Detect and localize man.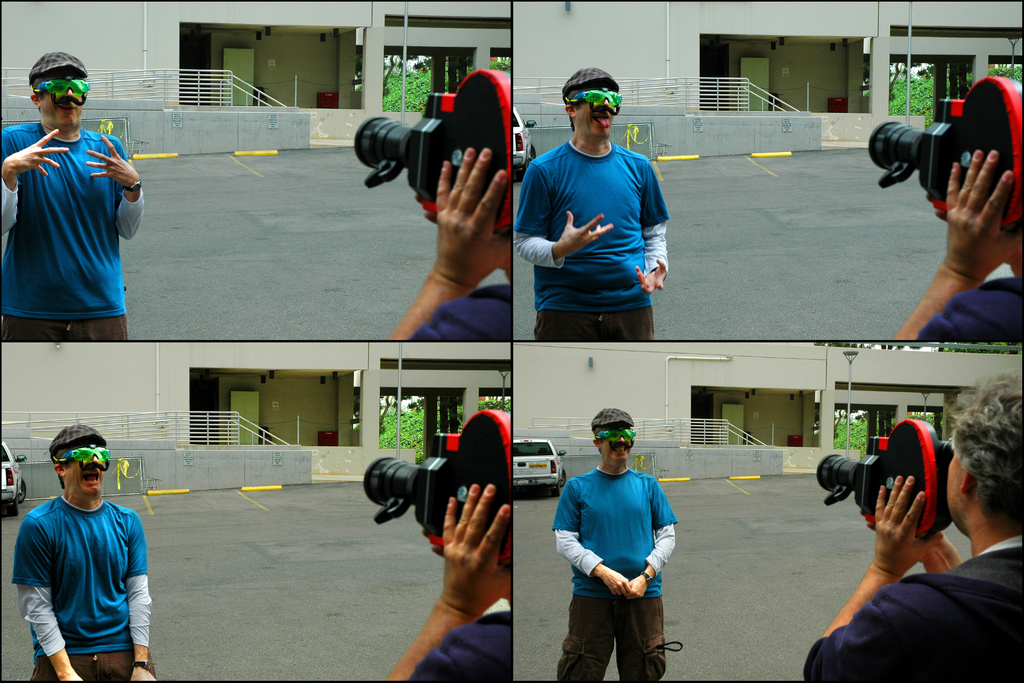
Localized at box=[515, 68, 674, 344].
